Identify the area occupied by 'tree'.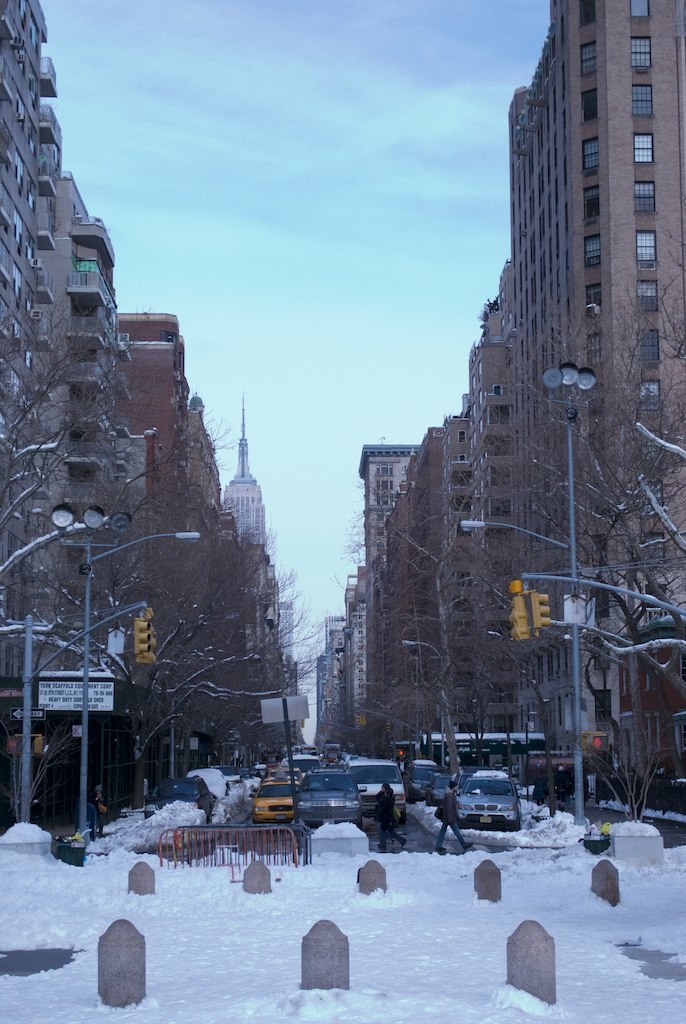
Area: rect(352, 430, 553, 822).
